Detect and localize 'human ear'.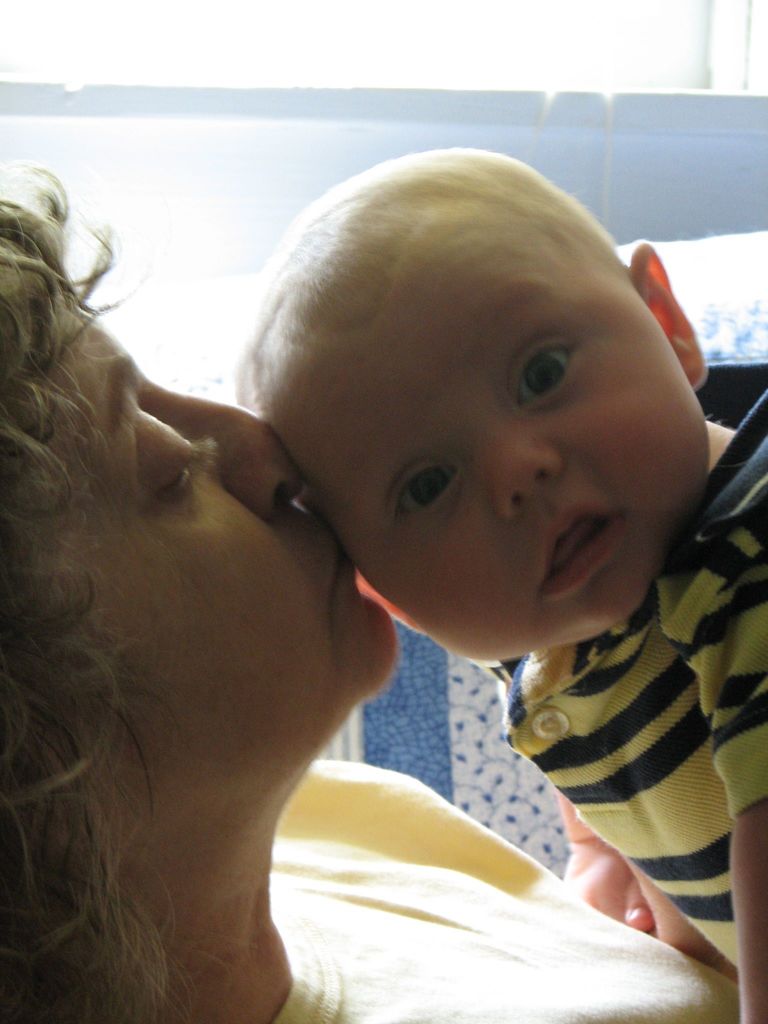
Localized at bbox=(629, 244, 707, 388).
